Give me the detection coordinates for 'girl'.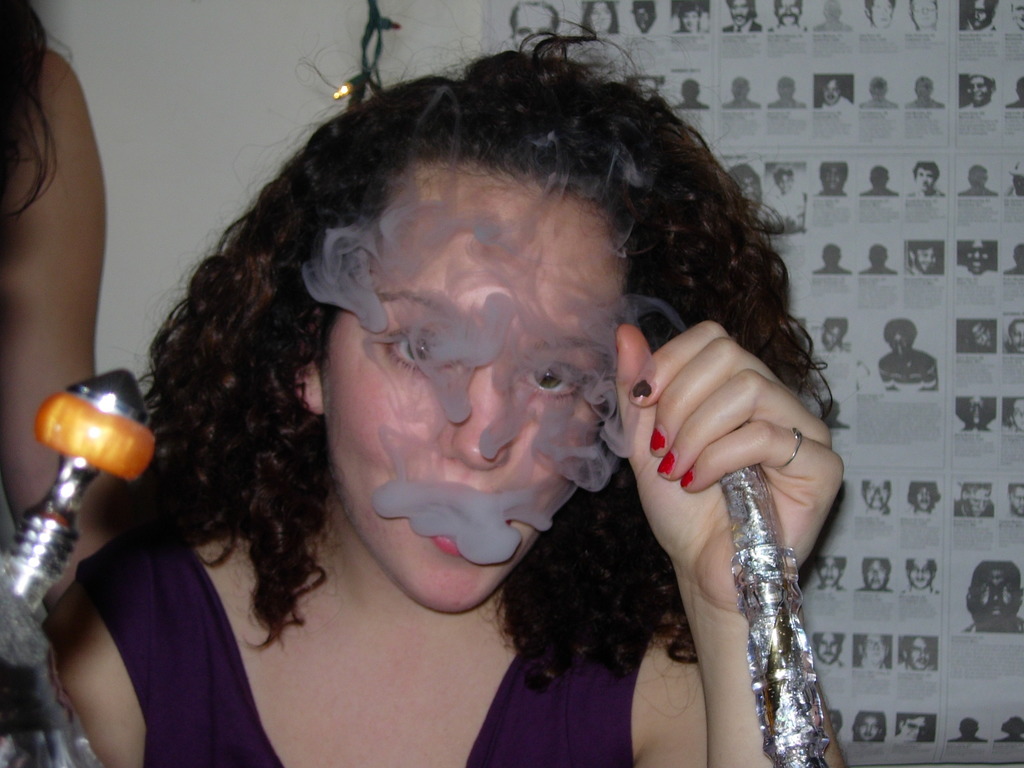
(x1=6, y1=21, x2=864, y2=767).
